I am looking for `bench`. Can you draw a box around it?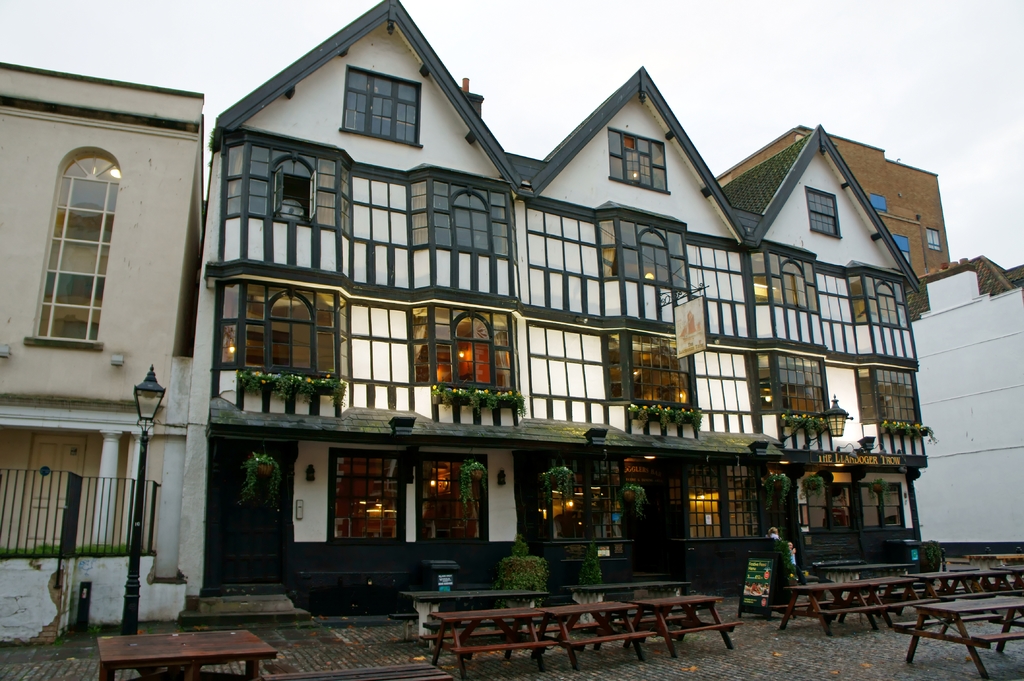
Sure, the bounding box is pyautogui.locateOnScreen(860, 576, 939, 632).
